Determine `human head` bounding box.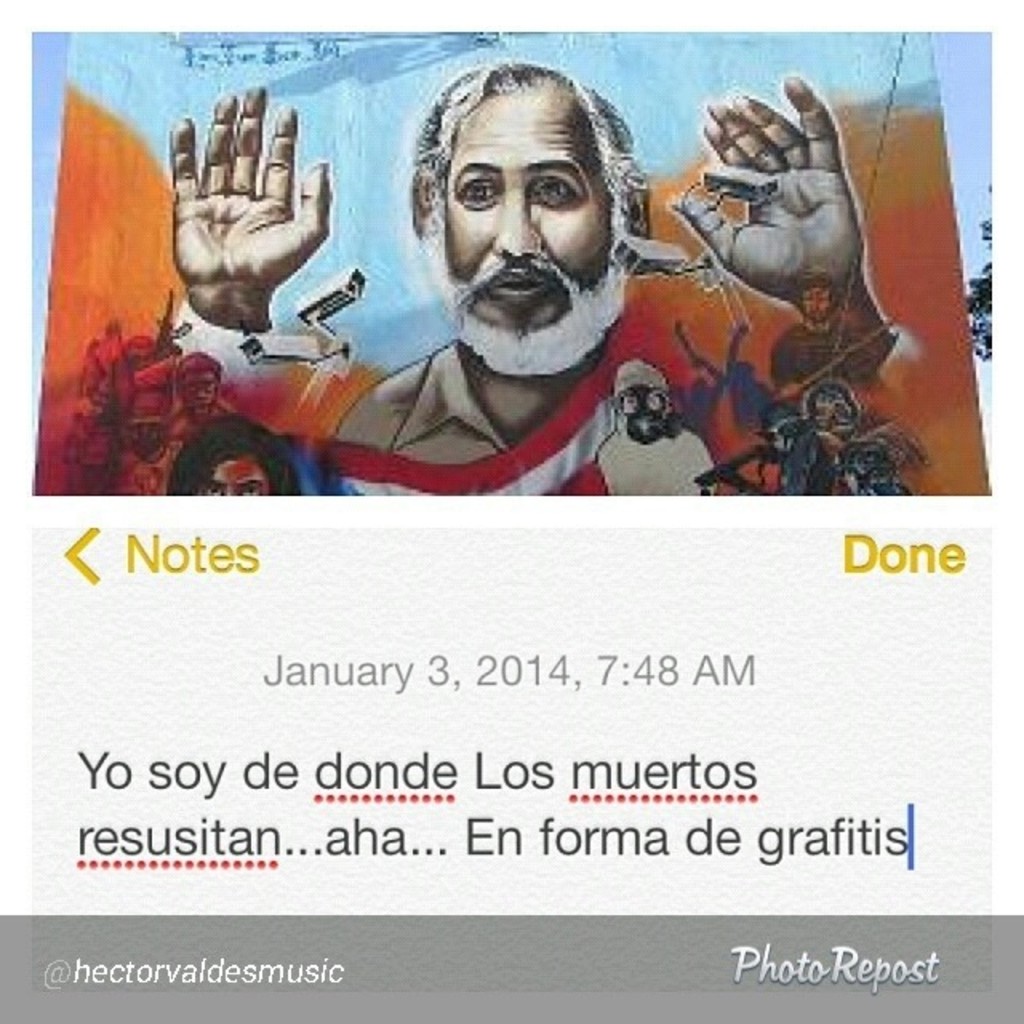
Determined: select_region(126, 390, 170, 461).
